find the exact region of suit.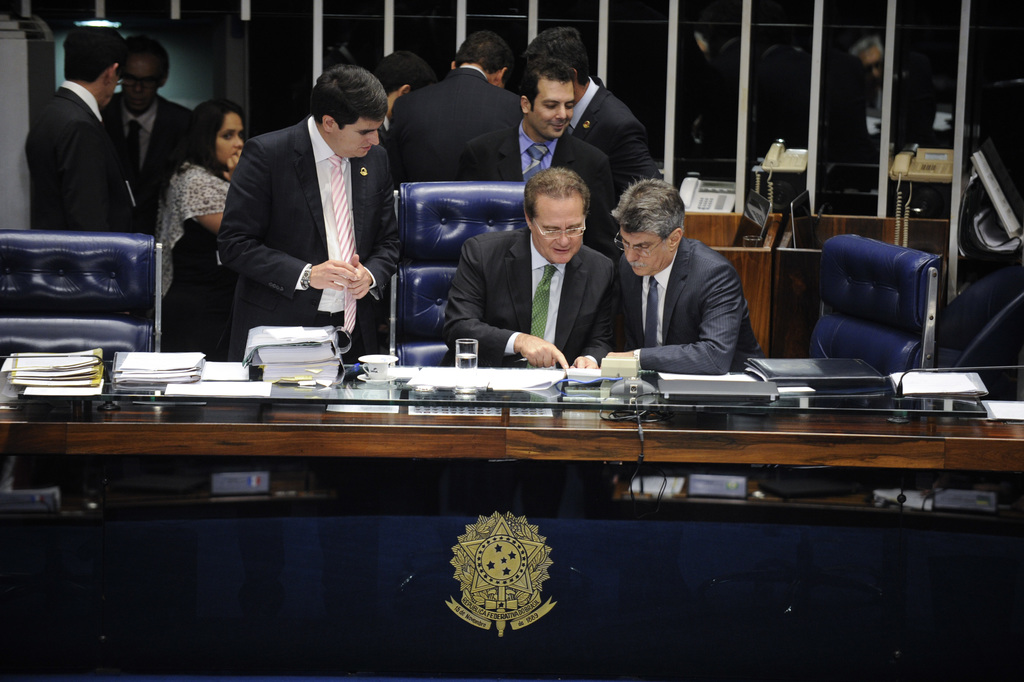
Exact region: <region>623, 229, 765, 384</region>.
